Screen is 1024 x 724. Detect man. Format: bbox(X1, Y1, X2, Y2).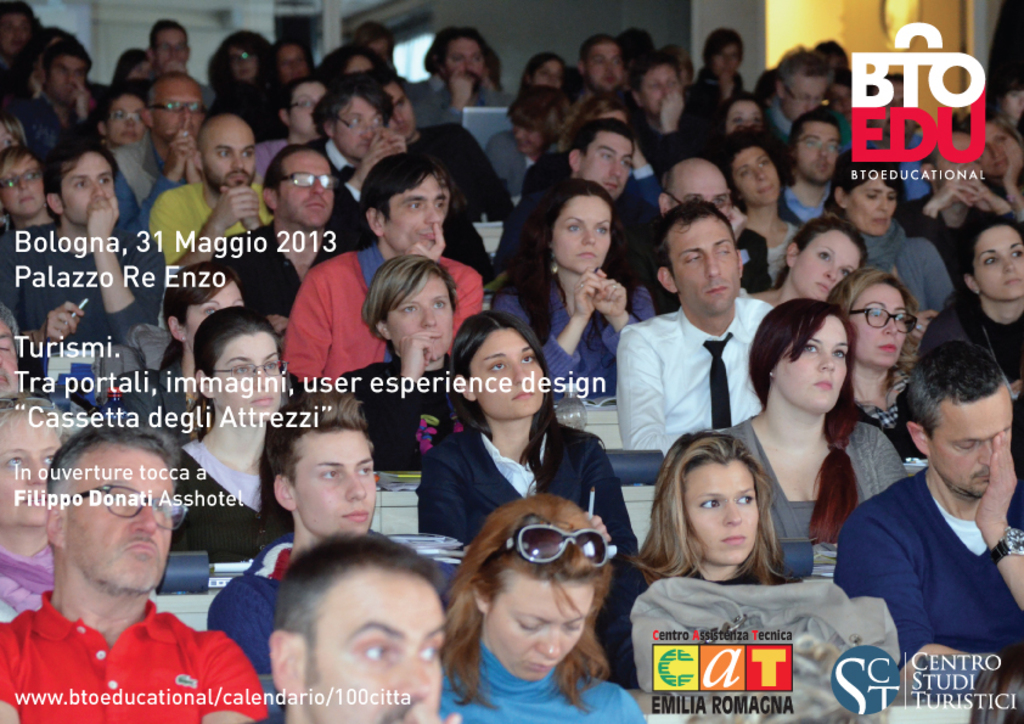
bbox(147, 114, 277, 276).
